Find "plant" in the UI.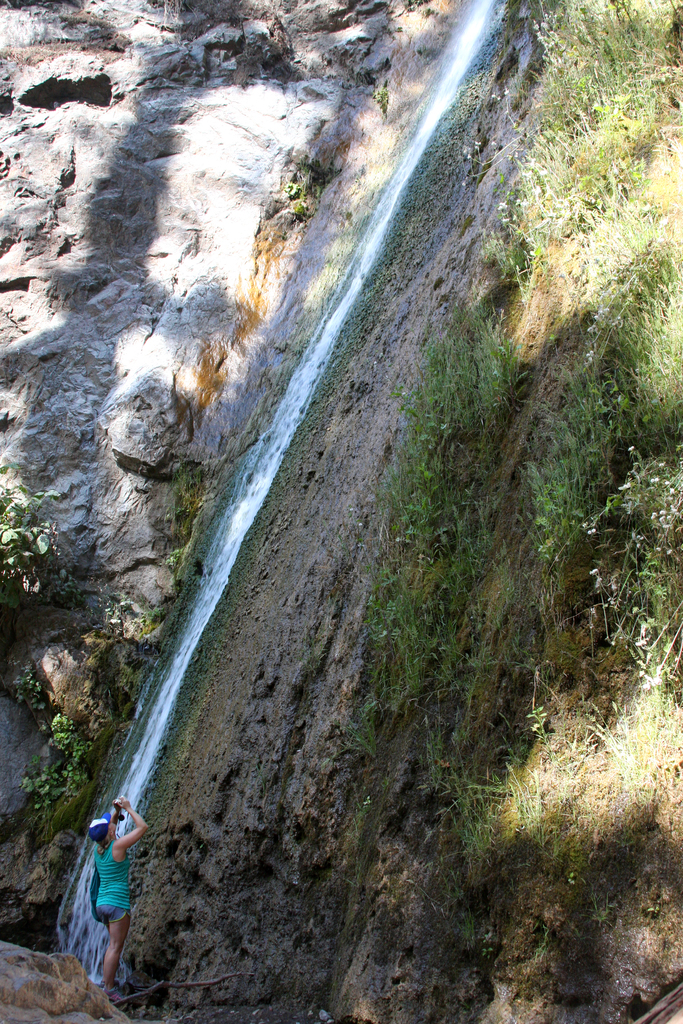
UI element at 154:0:185:35.
